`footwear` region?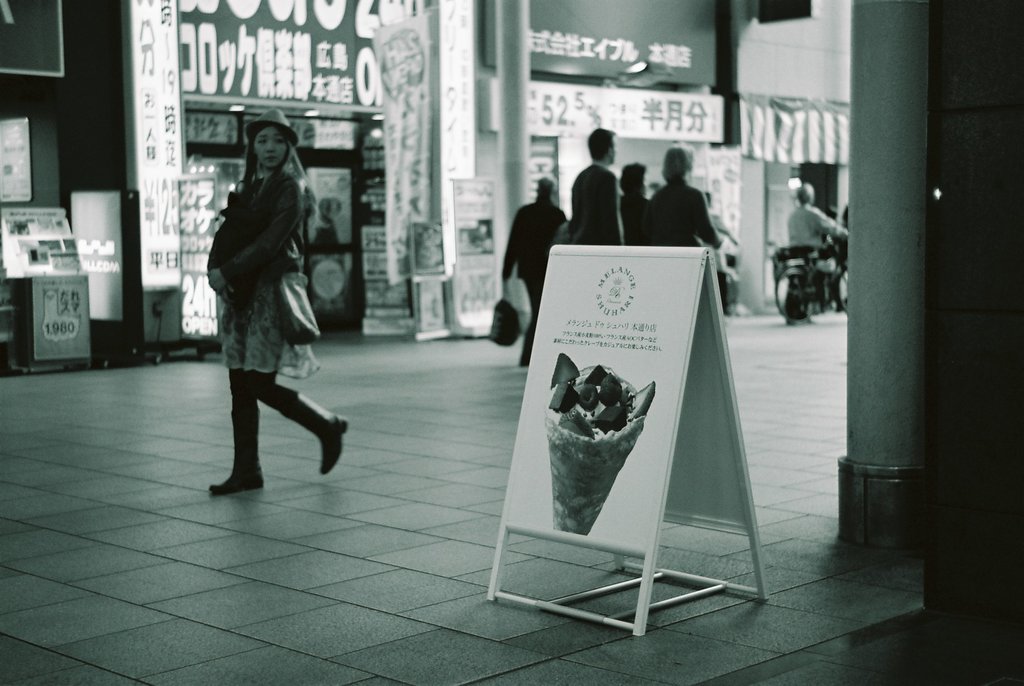
detection(207, 401, 267, 498)
